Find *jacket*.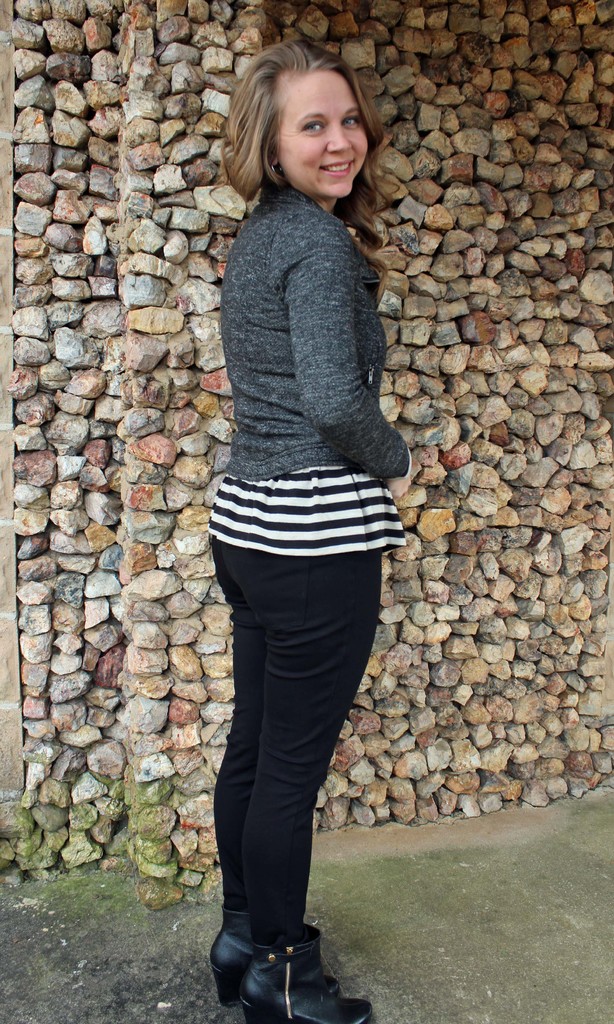
crop(221, 175, 413, 481).
